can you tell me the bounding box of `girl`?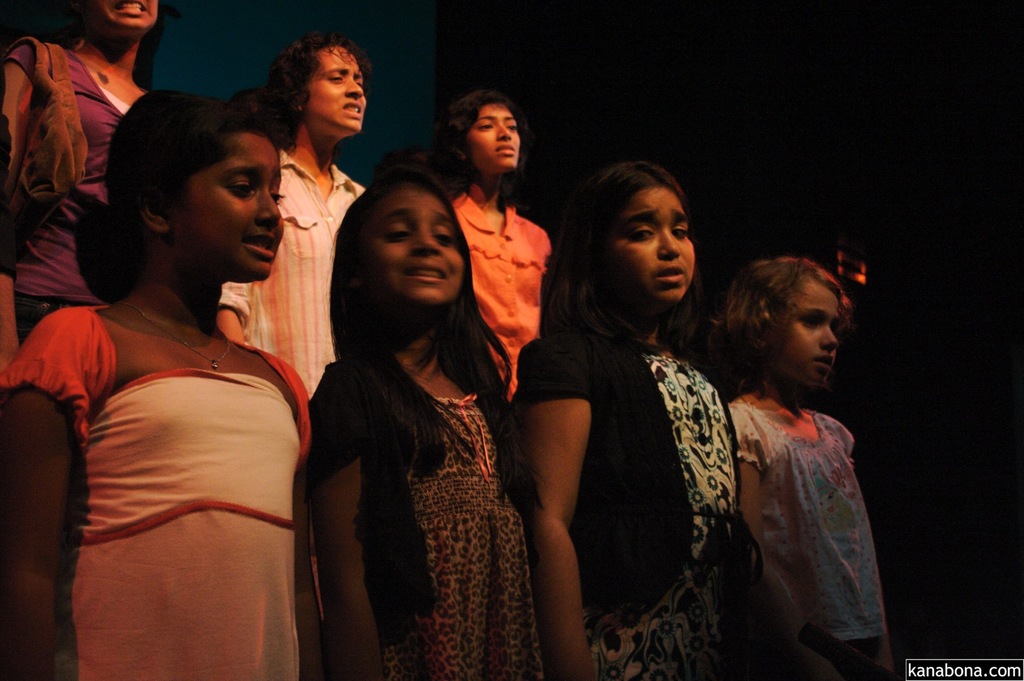
select_region(721, 259, 855, 677).
